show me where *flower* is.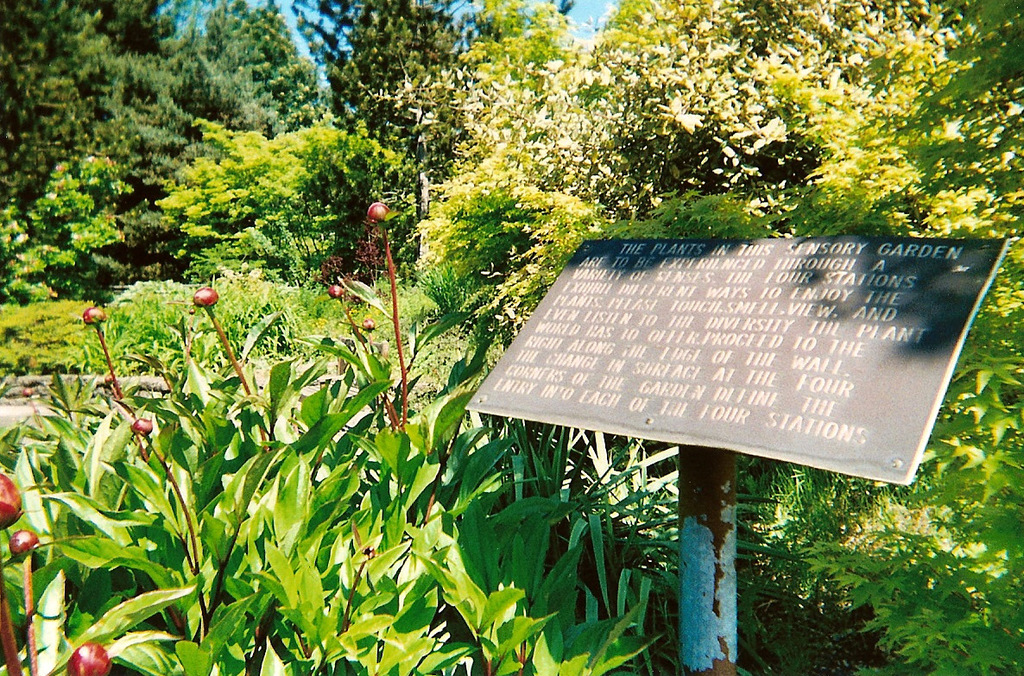
*flower* is at locate(326, 282, 346, 300).
